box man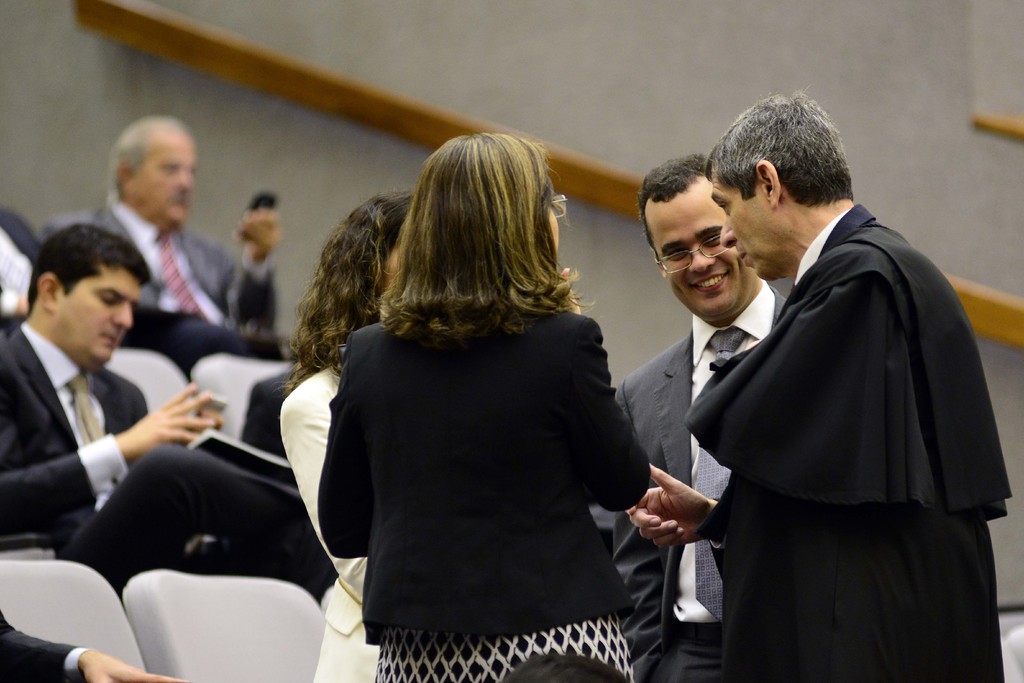
(x1=0, y1=219, x2=227, y2=547)
